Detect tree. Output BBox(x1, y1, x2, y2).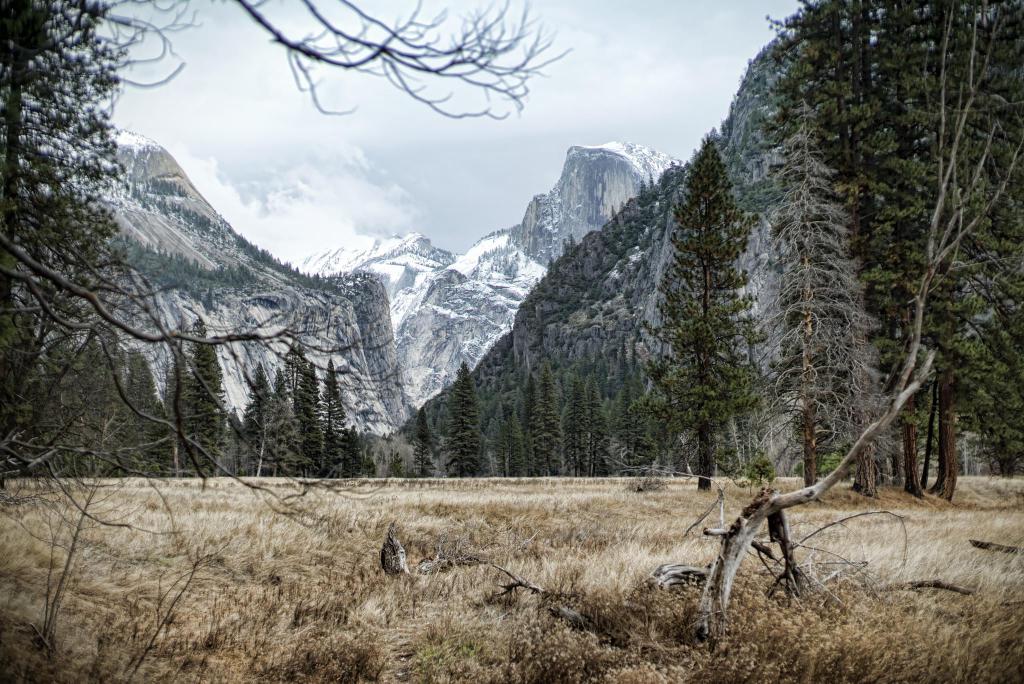
BBox(527, 362, 568, 480).
